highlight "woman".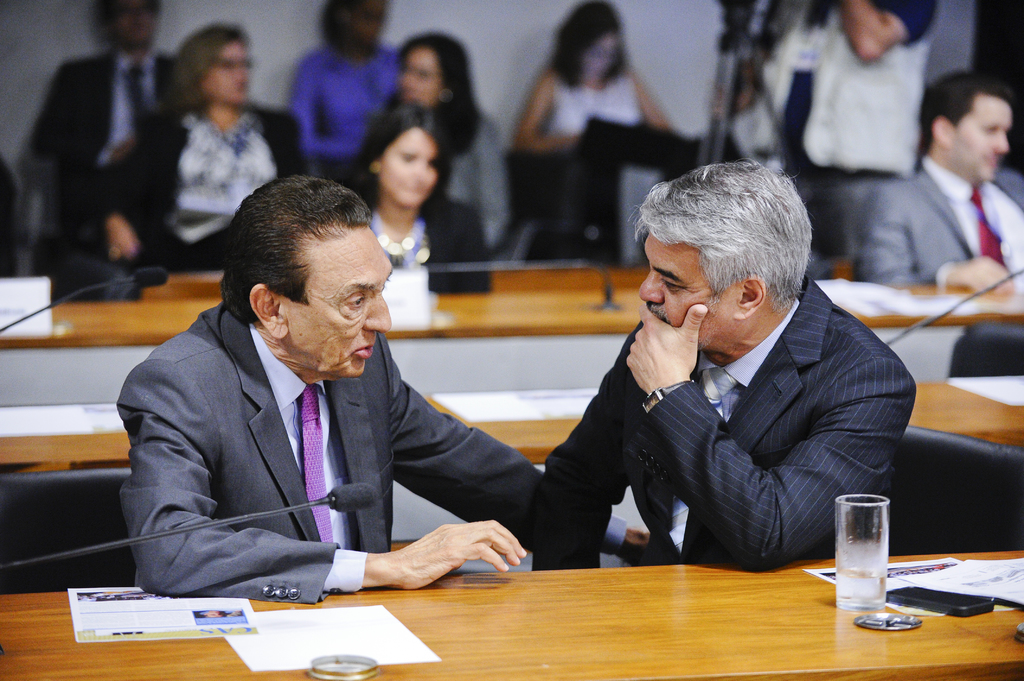
Highlighted region: region(97, 22, 312, 277).
